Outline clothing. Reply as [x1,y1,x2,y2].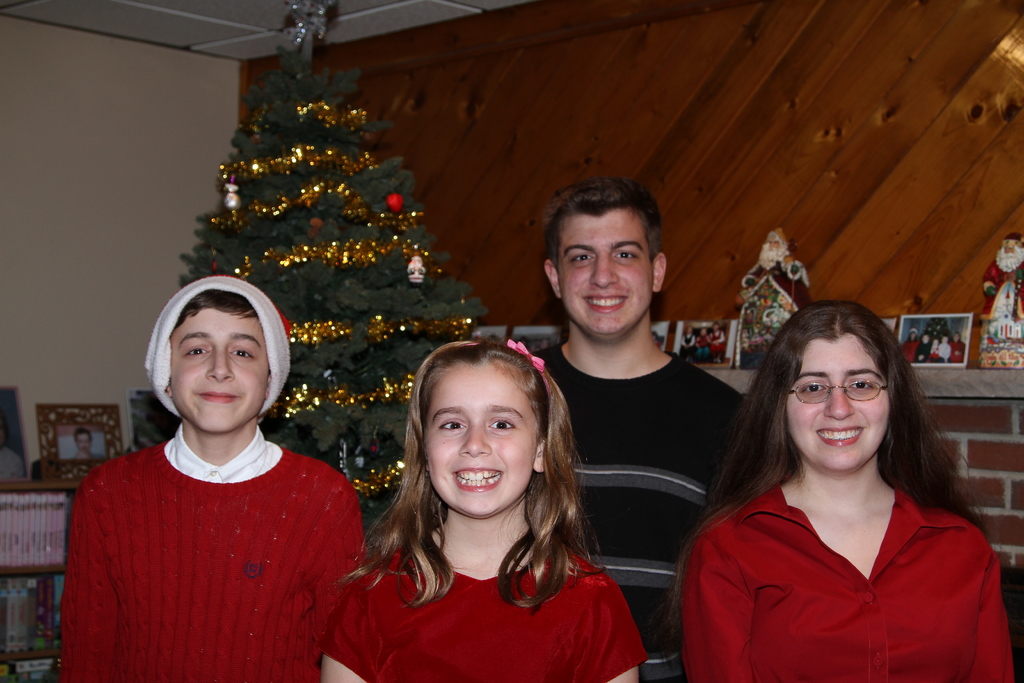
[61,378,357,675].
